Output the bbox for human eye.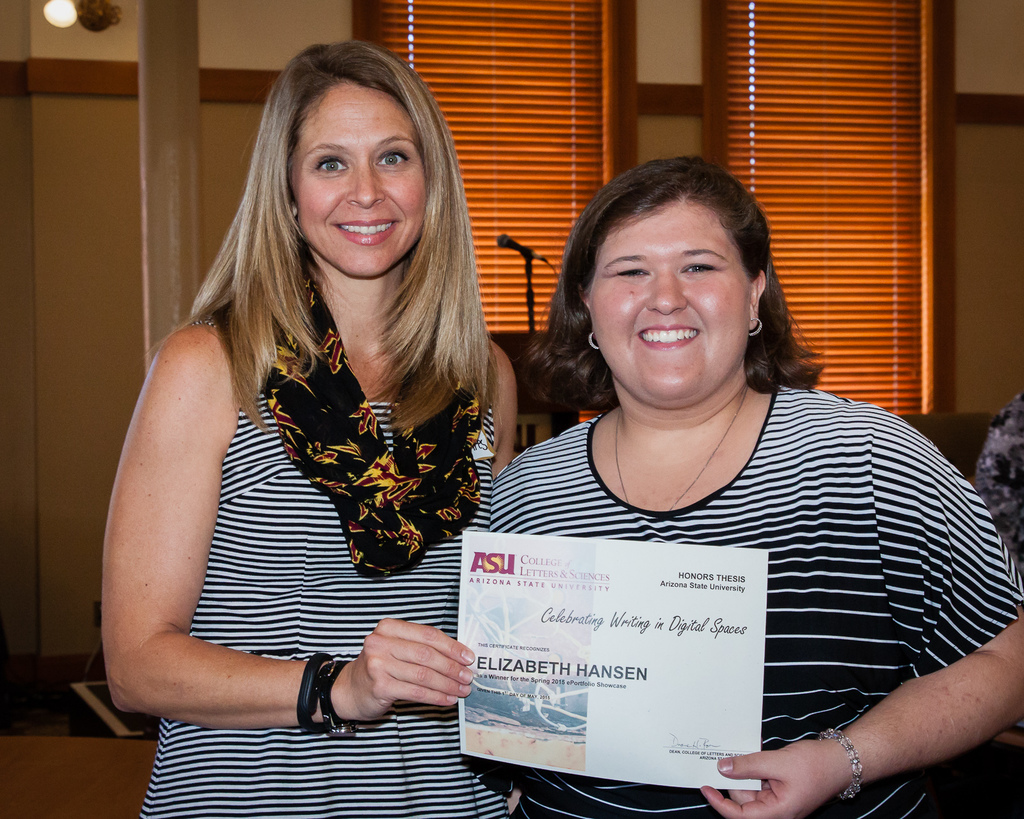
box=[680, 258, 721, 275].
